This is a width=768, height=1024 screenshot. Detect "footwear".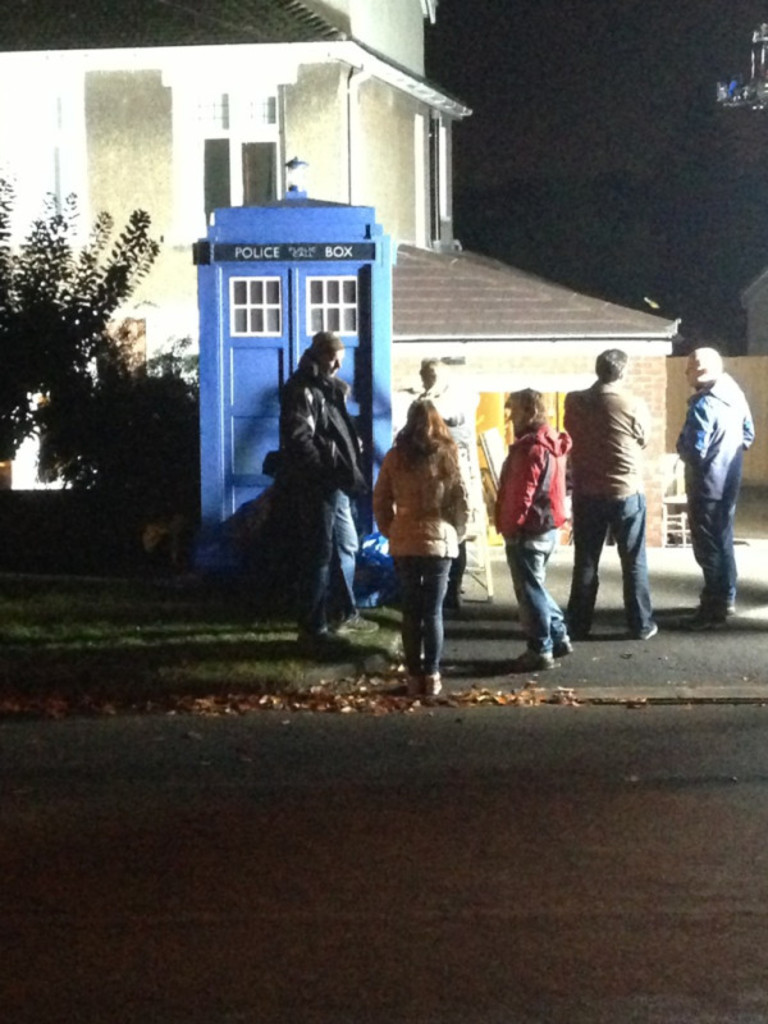
Rect(678, 605, 730, 630).
